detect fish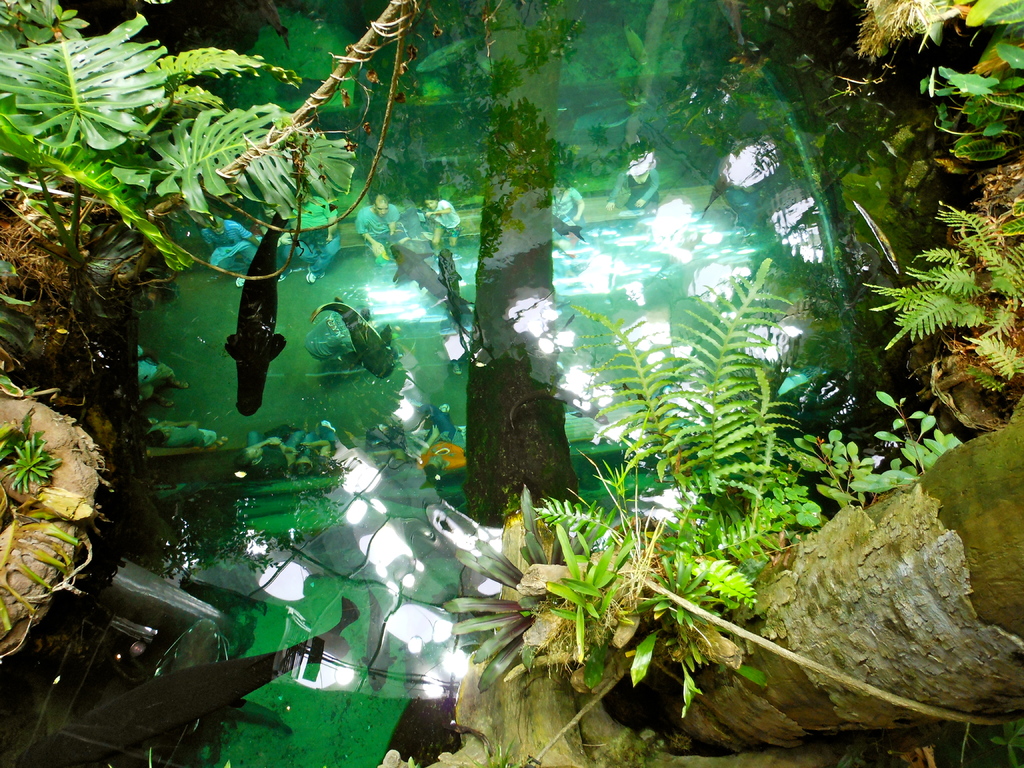
bbox(178, 574, 268, 612)
